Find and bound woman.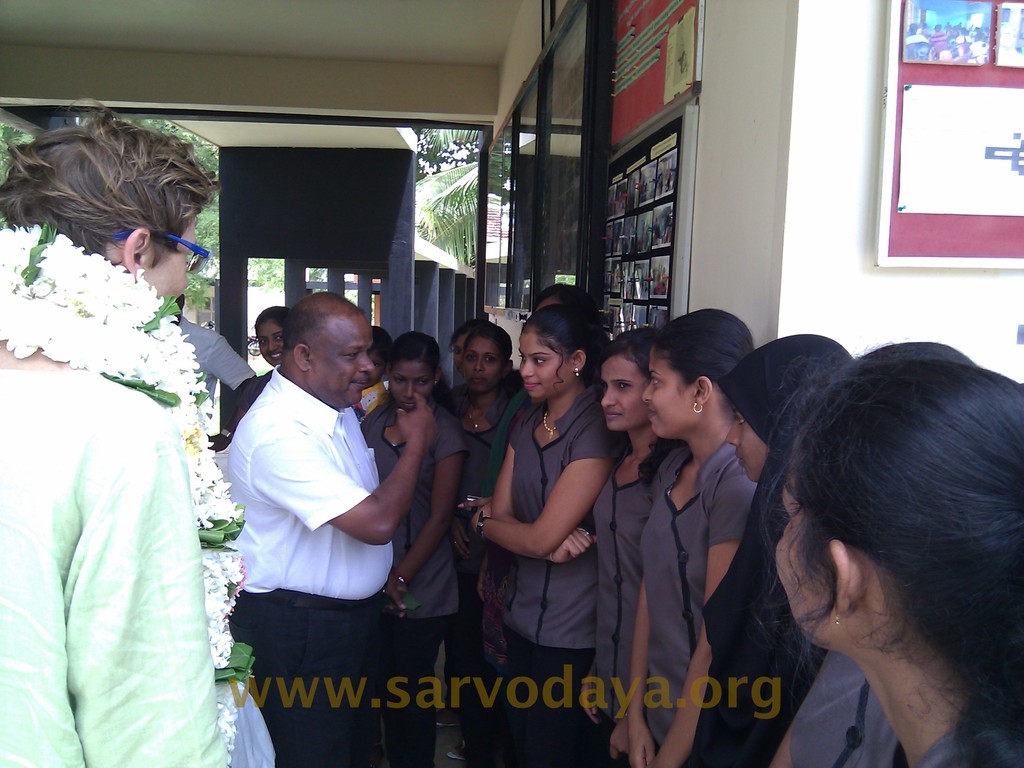
Bound: (358, 336, 467, 767).
